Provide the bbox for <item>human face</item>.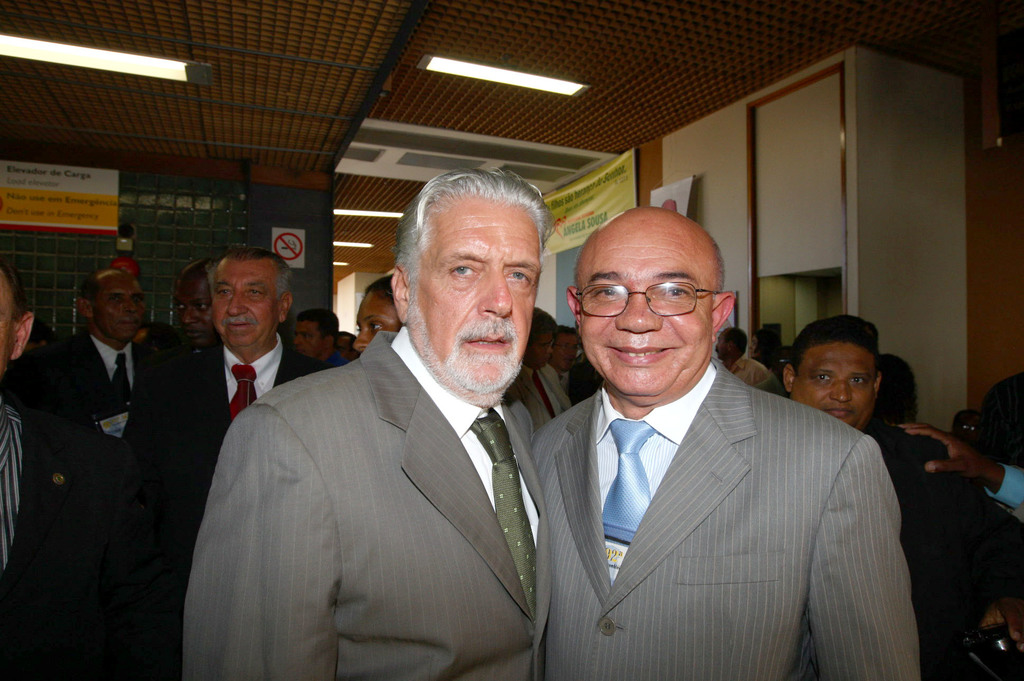
select_region(175, 282, 217, 333).
